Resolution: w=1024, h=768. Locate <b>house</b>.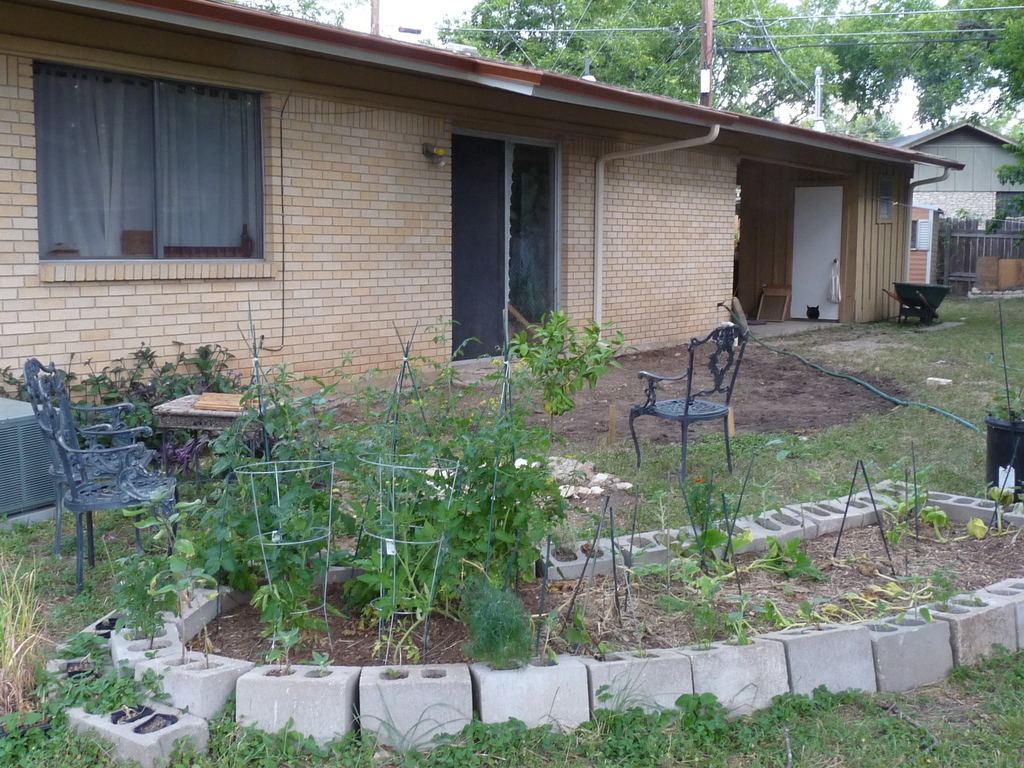
28 26 945 399.
